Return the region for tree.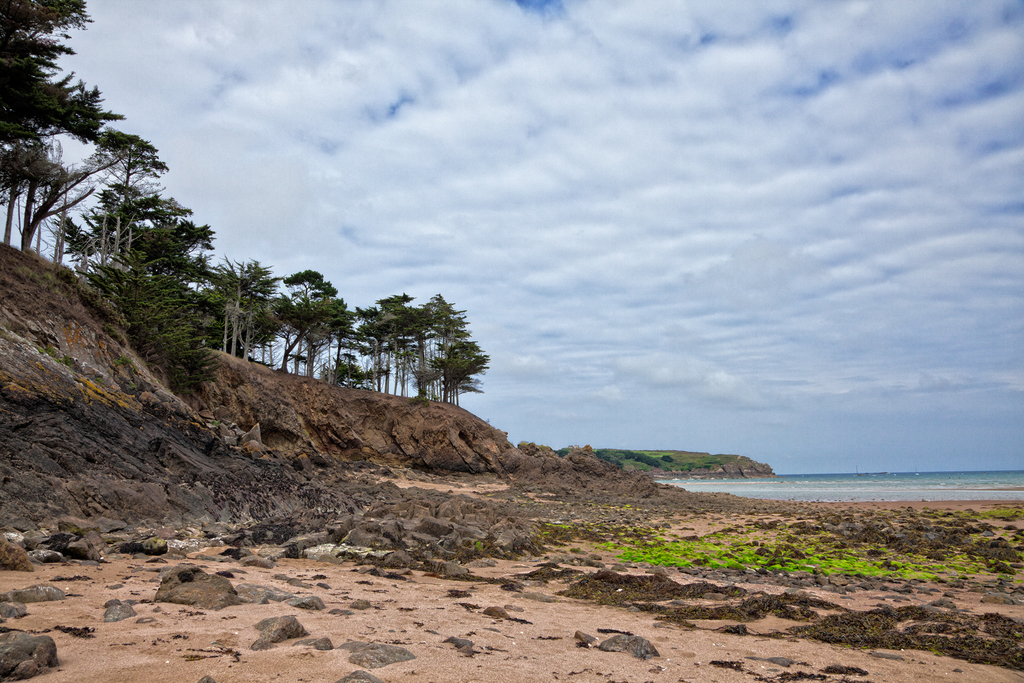
[111,258,213,399].
